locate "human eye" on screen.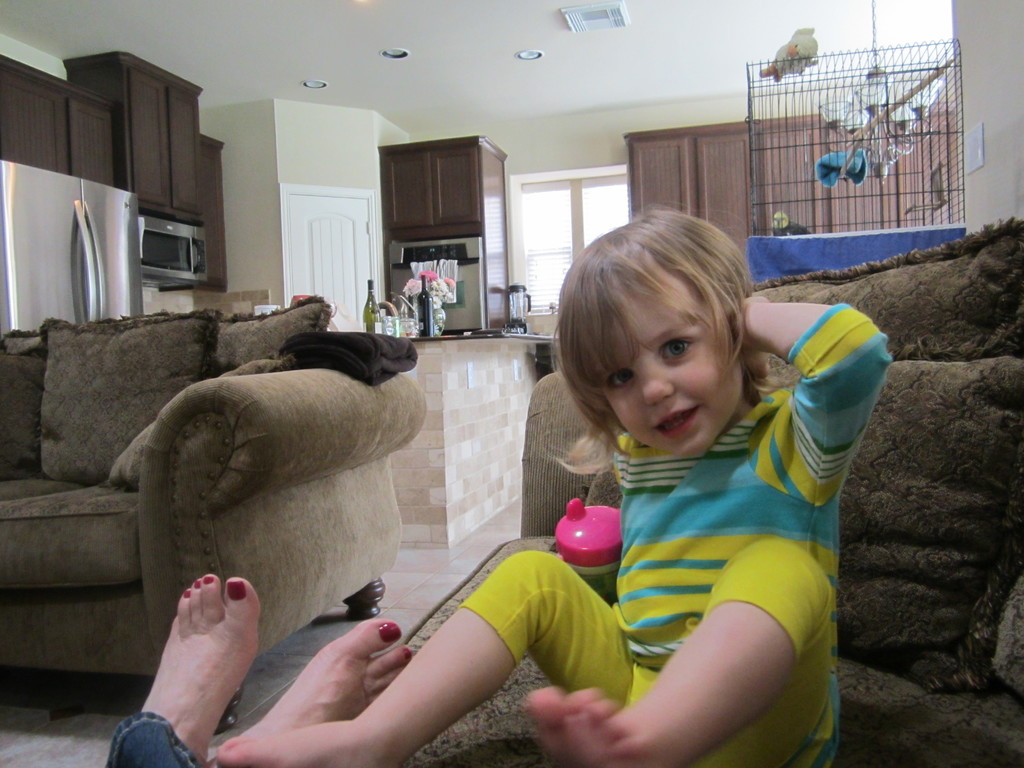
On screen at left=659, top=337, right=696, bottom=364.
